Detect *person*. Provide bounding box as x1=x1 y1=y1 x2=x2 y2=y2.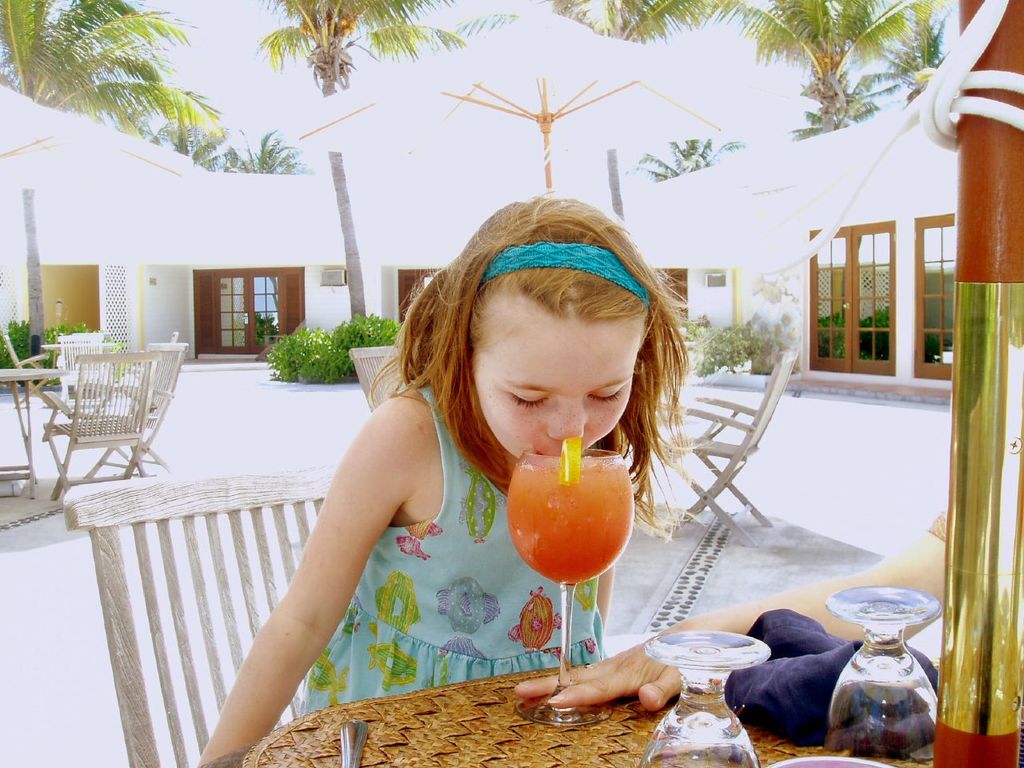
x1=190 y1=192 x2=706 y2=767.
